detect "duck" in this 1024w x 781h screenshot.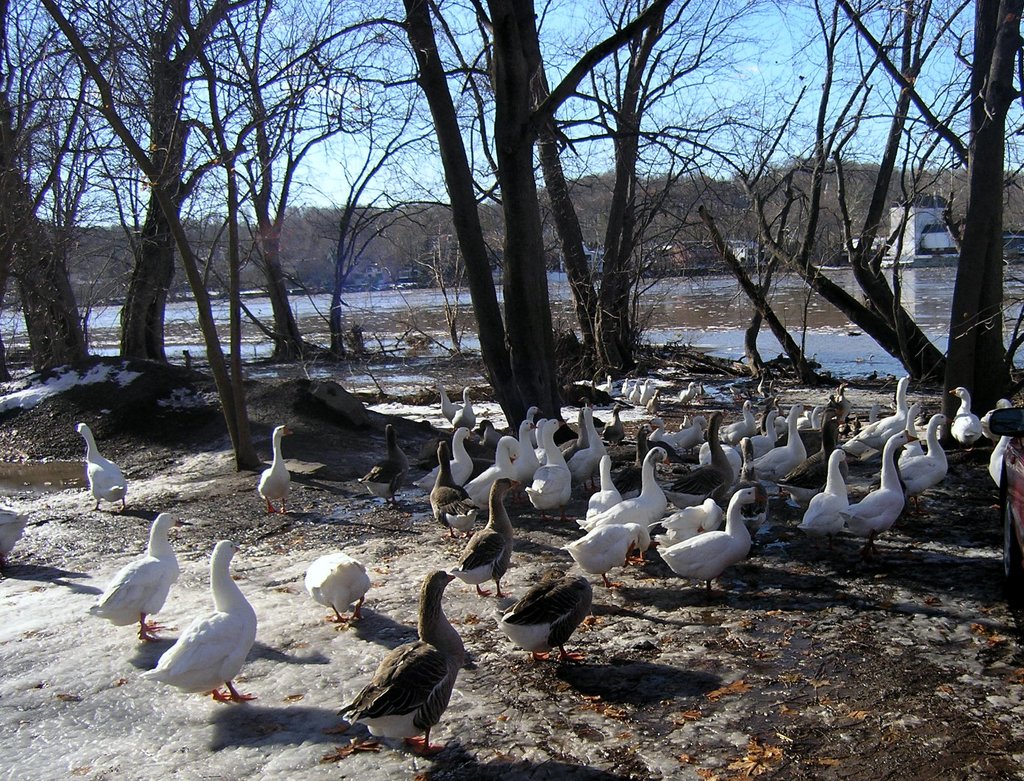
Detection: x1=500, y1=565, x2=592, y2=674.
